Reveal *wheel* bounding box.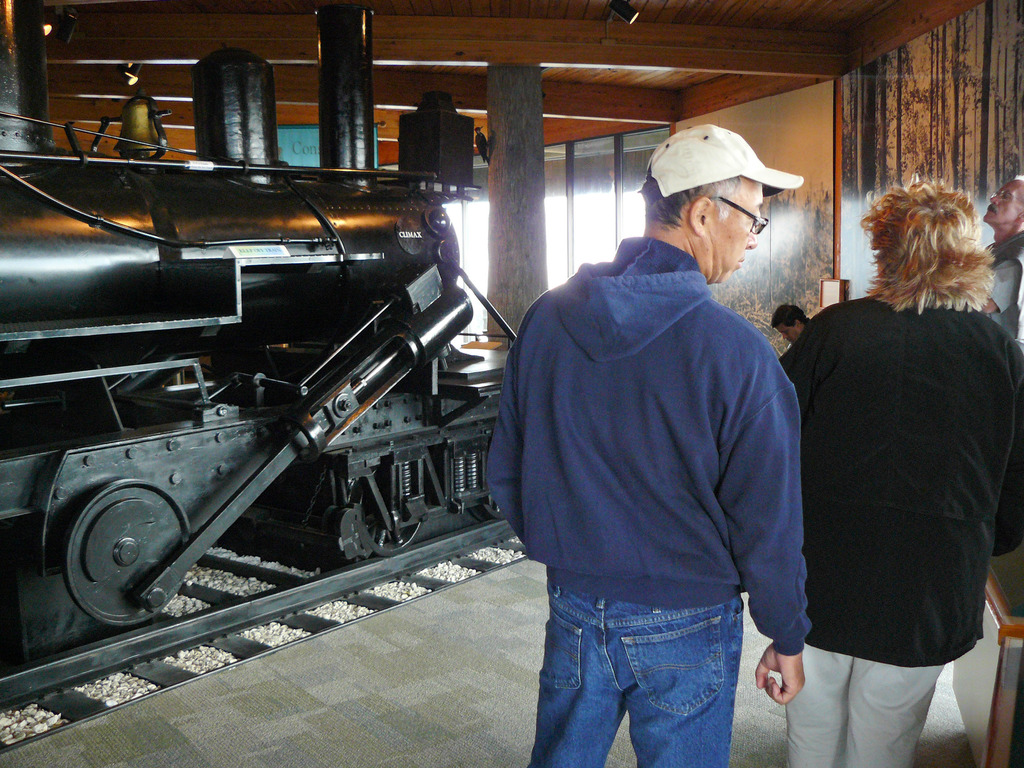
Revealed: locate(474, 439, 506, 518).
